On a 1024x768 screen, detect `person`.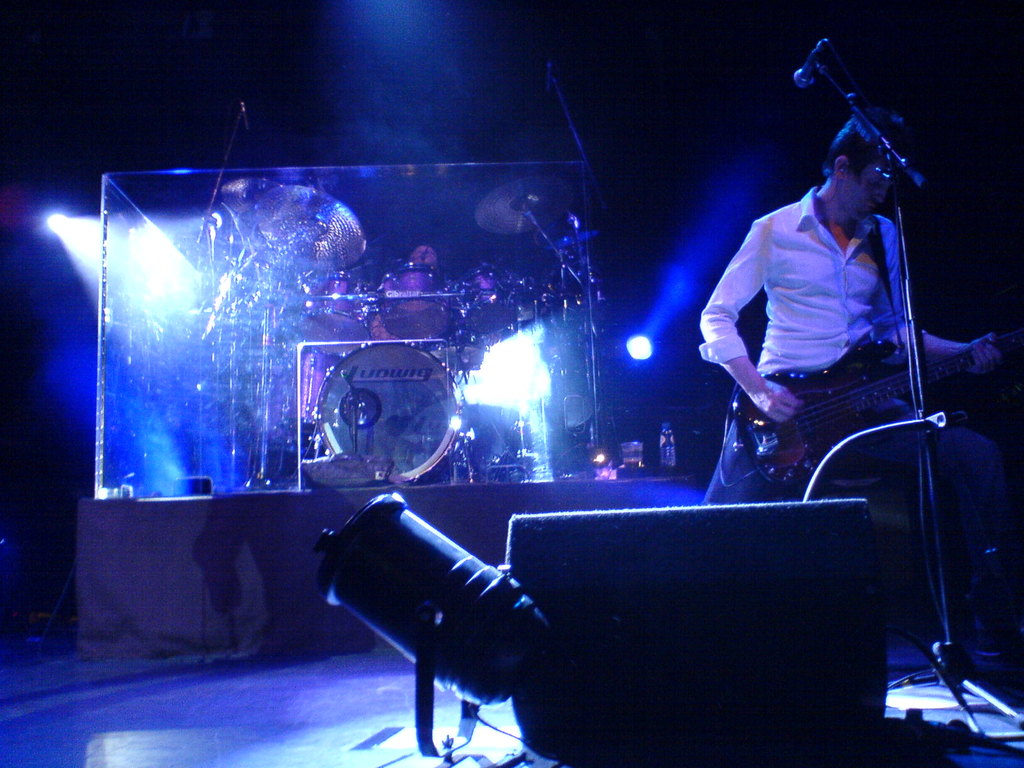
(left=301, top=241, right=452, bottom=430).
